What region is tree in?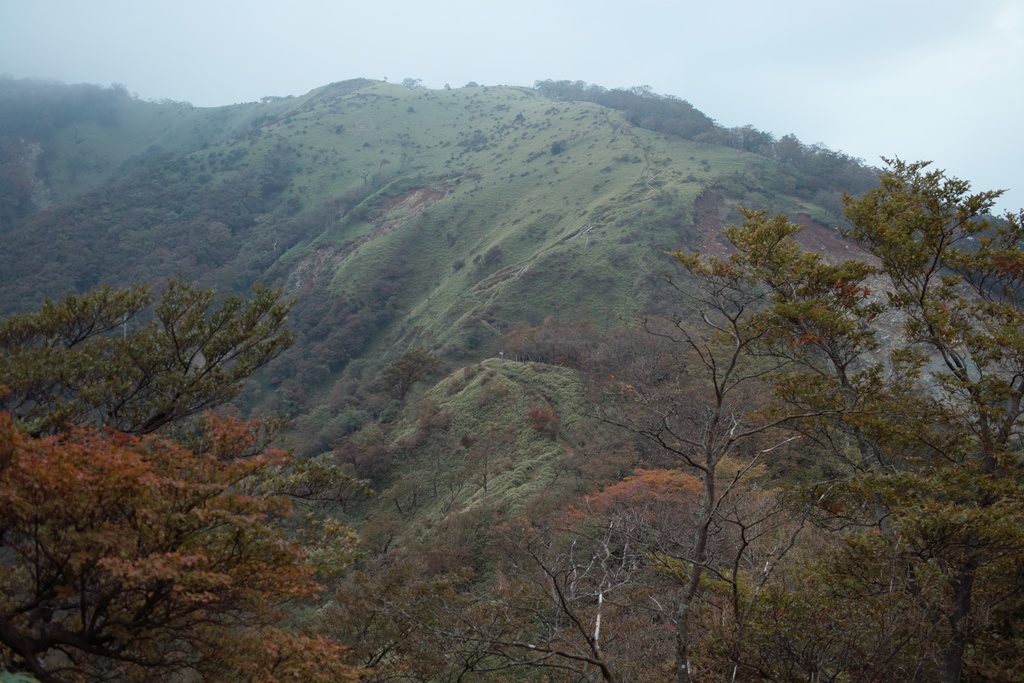
crop(0, 279, 414, 682).
